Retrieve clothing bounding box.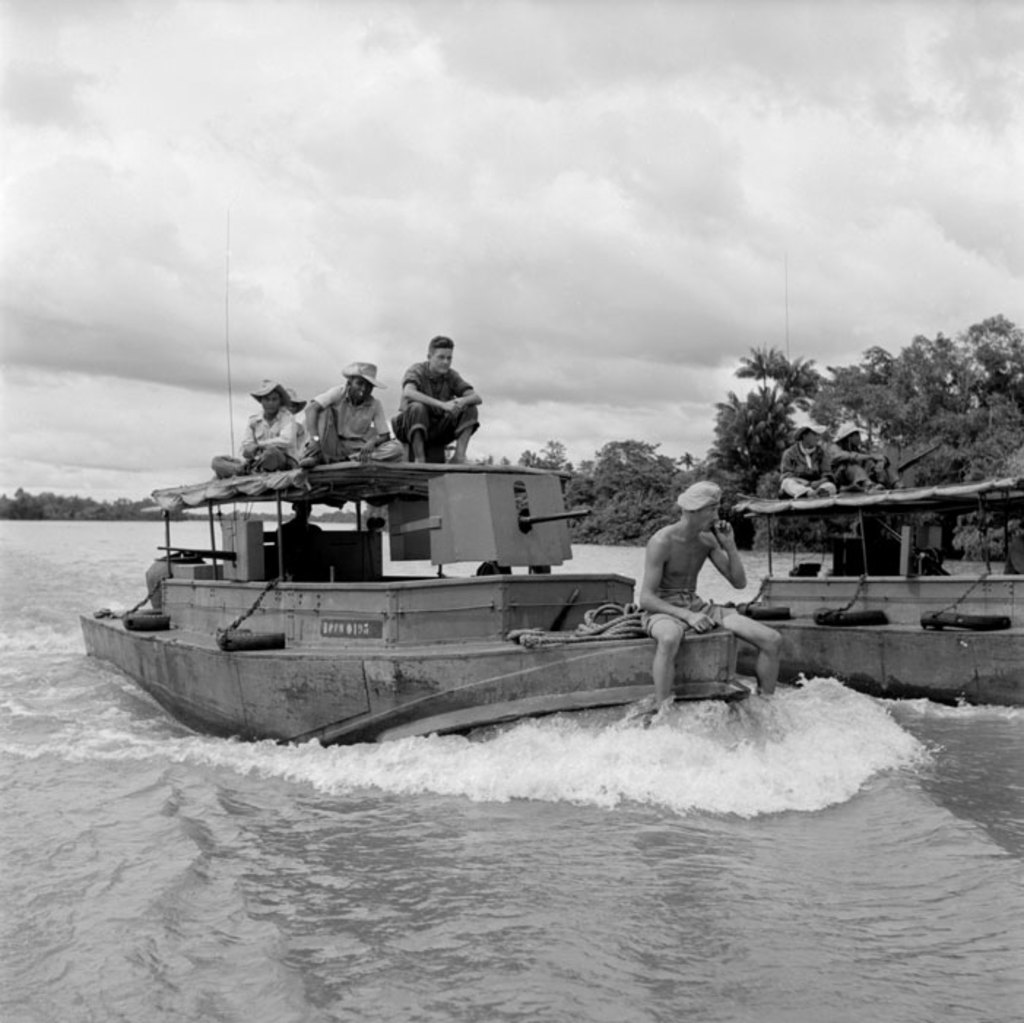
Bounding box: bbox=(782, 443, 833, 491).
